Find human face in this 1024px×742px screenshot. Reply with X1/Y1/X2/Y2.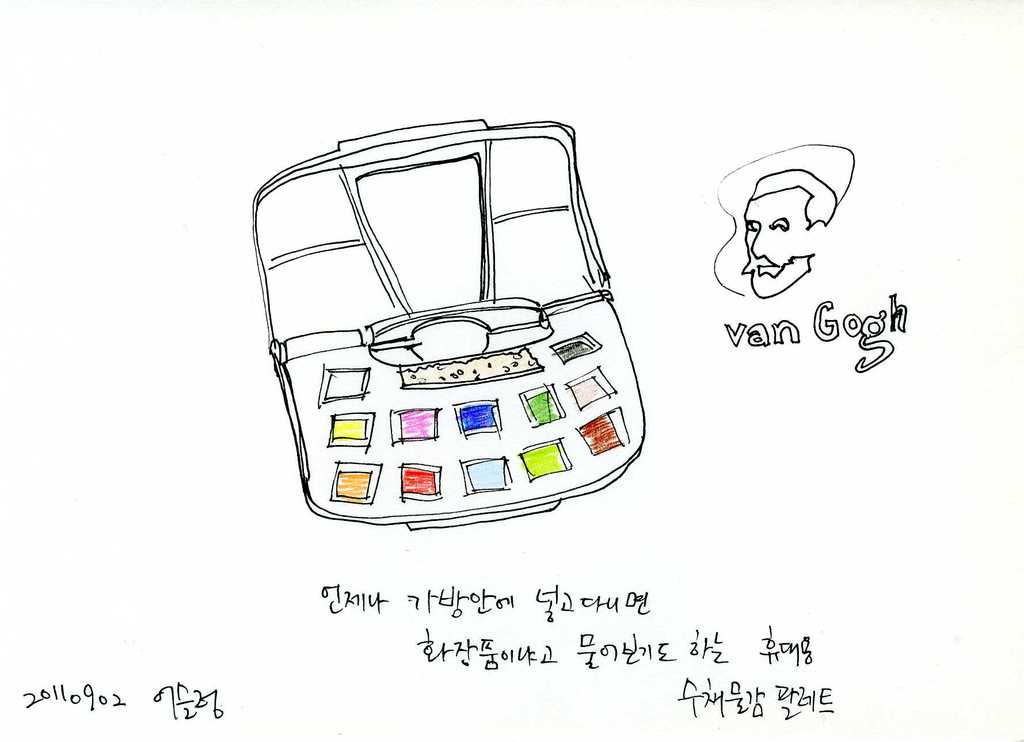
744/186/810/300.
